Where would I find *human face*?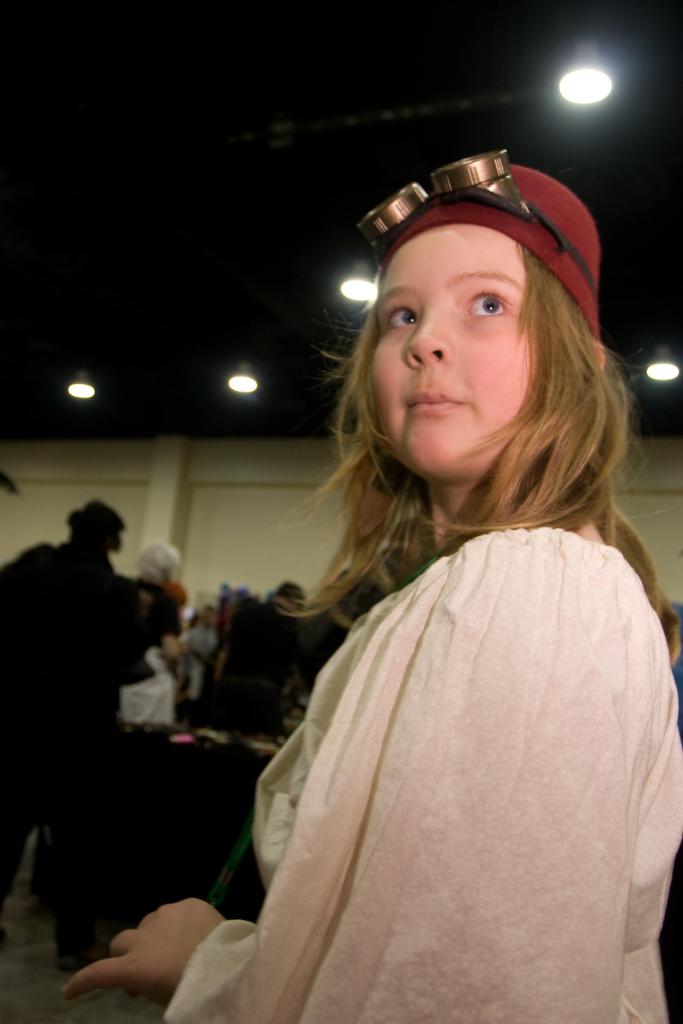
At (375,230,534,475).
